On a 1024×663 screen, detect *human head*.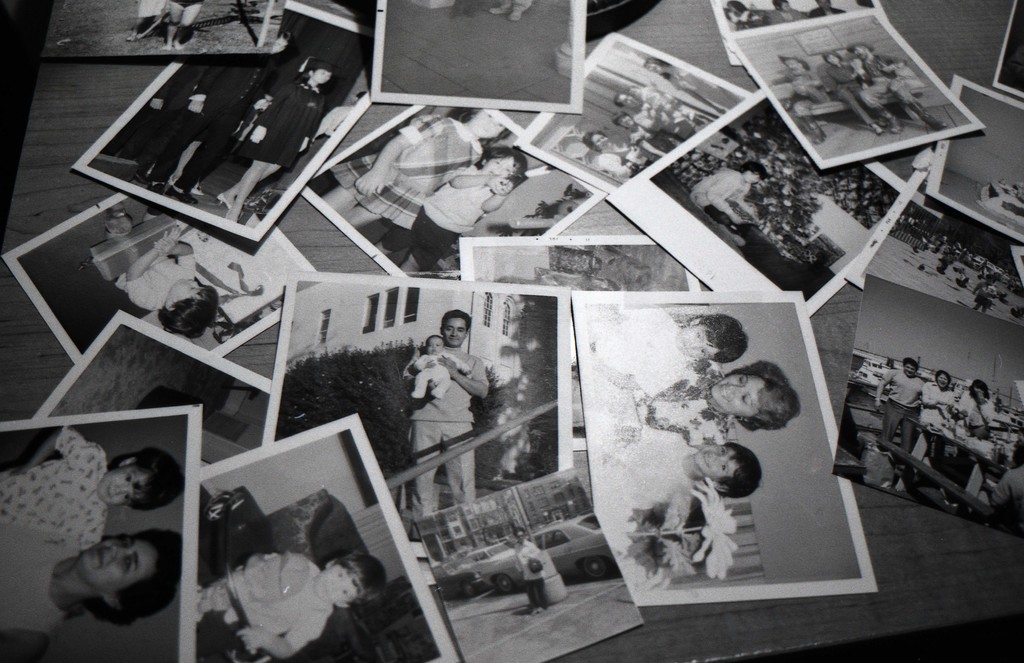
[708, 361, 803, 435].
